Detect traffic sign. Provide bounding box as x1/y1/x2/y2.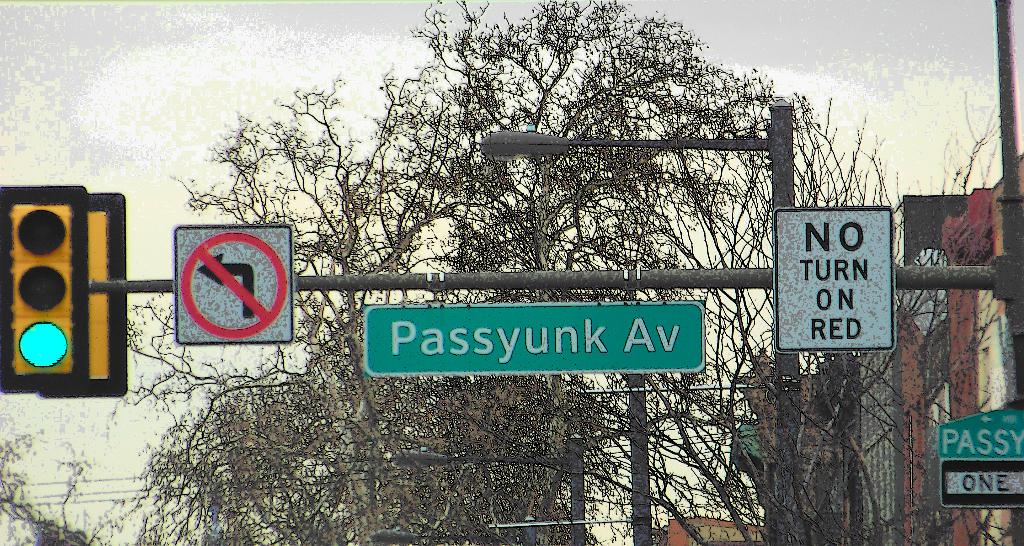
0/183/89/387.
